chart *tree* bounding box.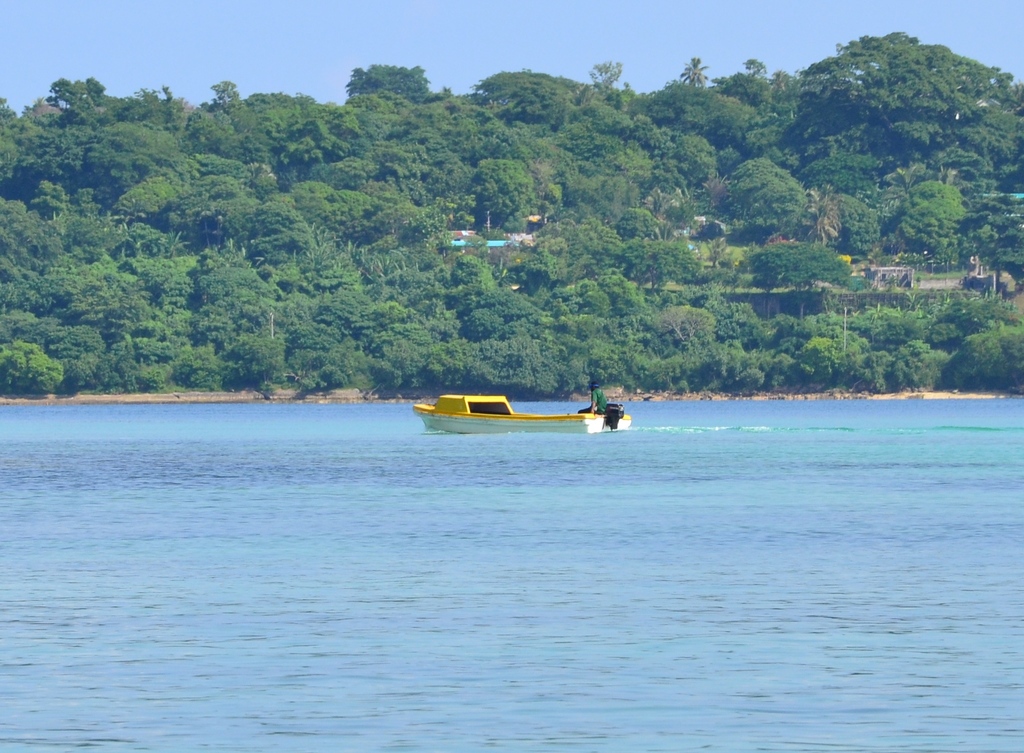
Charted: {"left": 668, "top": 55, "right": 718, "bottom": 110}.
